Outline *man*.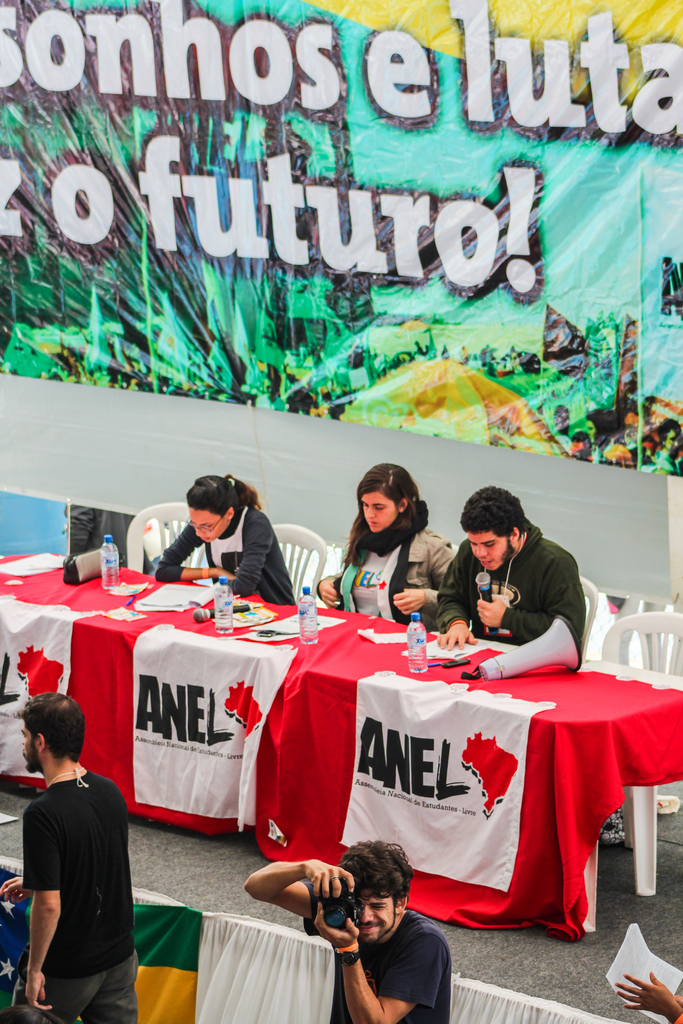
Outline: BBox(434, 486, 591, 668).
